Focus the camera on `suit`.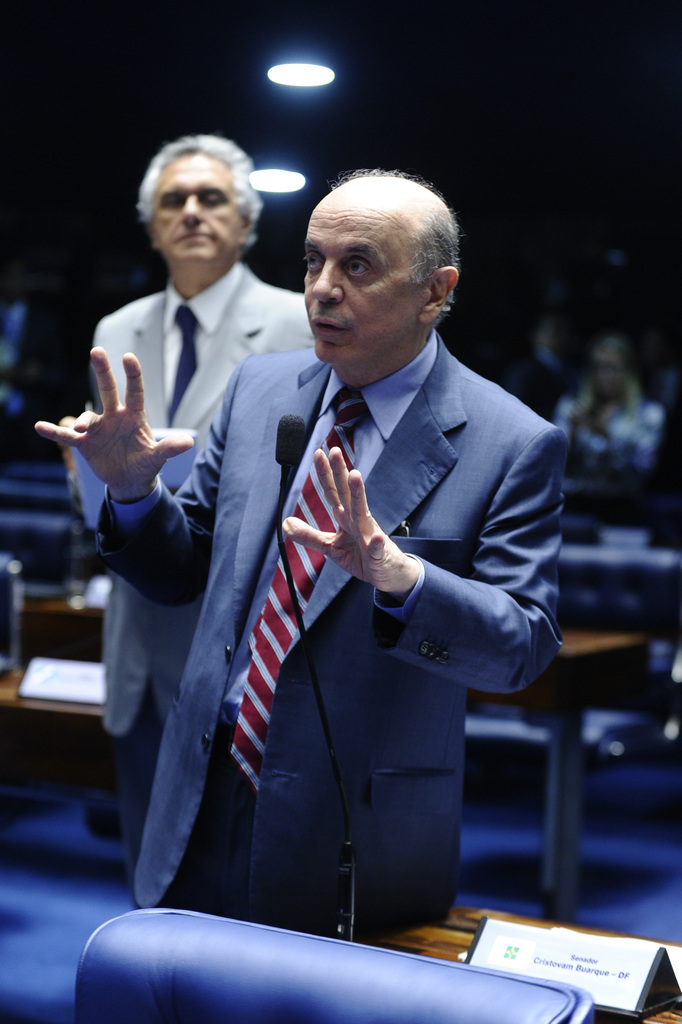
Focus region: detection(63, 257, 314, 737).
